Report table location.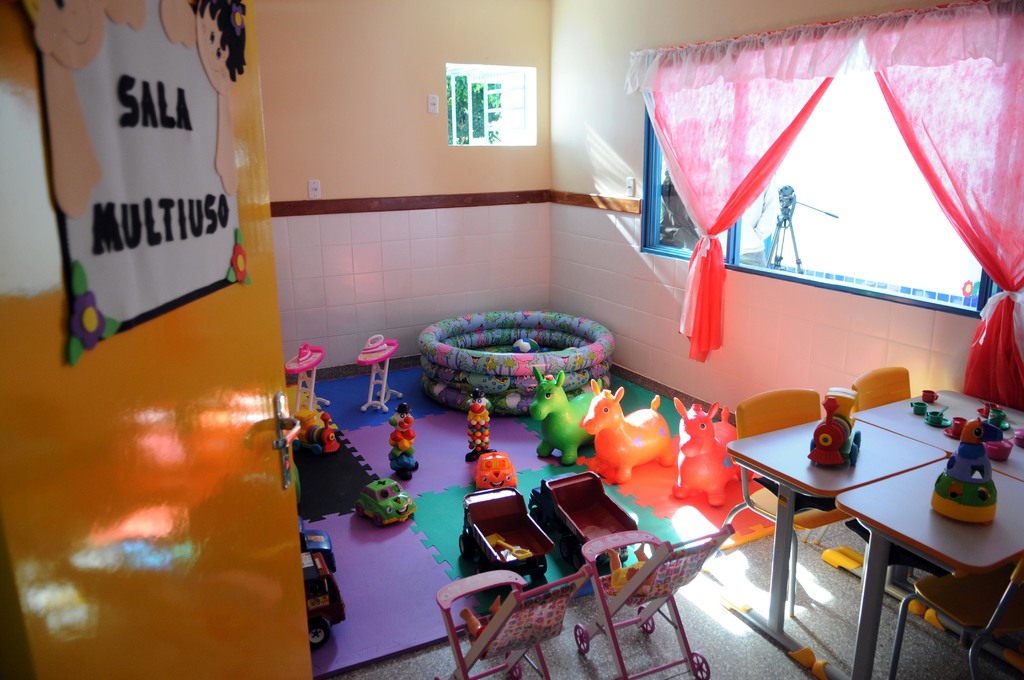
Report: region(728, 421, 942, 676).
